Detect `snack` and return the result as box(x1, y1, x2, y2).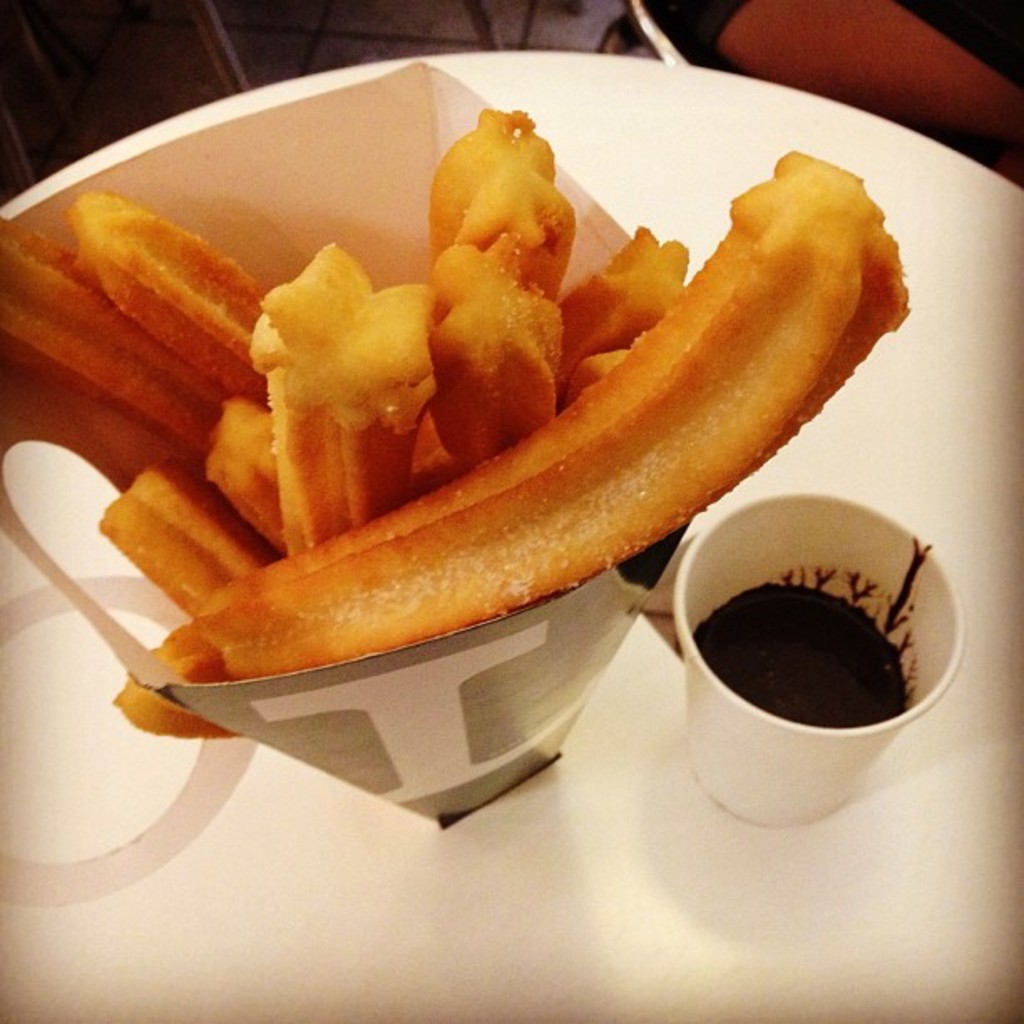
box(0, 154, 962, 719).
